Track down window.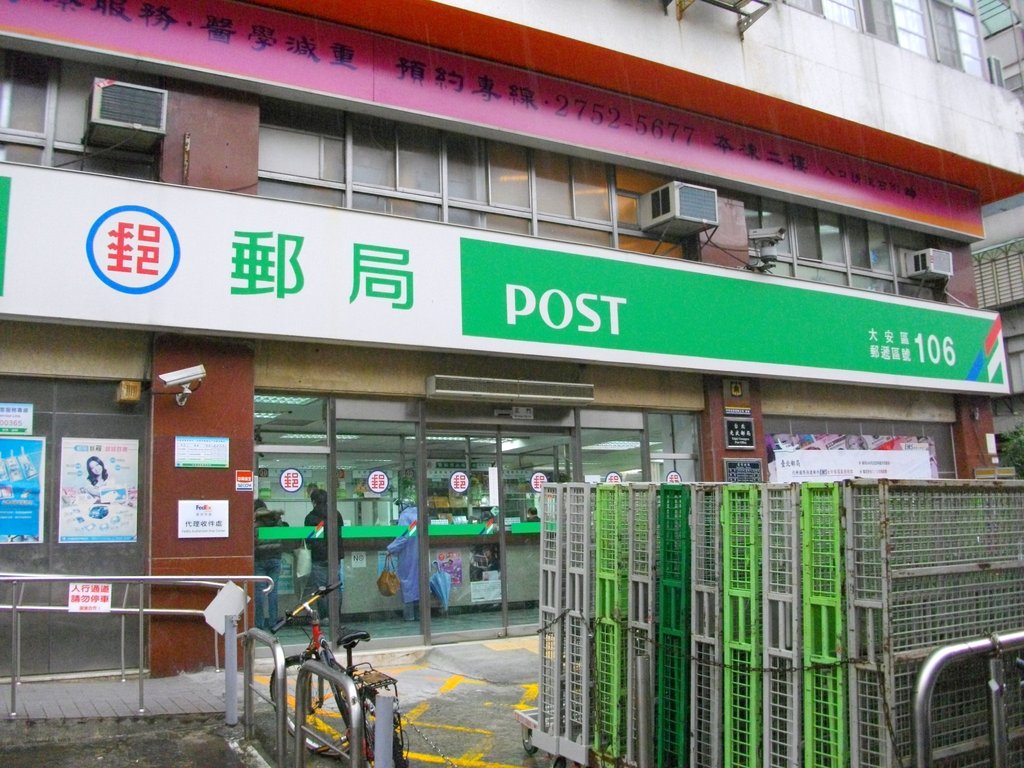
Tracked to [x1=618, y1=170, x2=689, y2=259].
